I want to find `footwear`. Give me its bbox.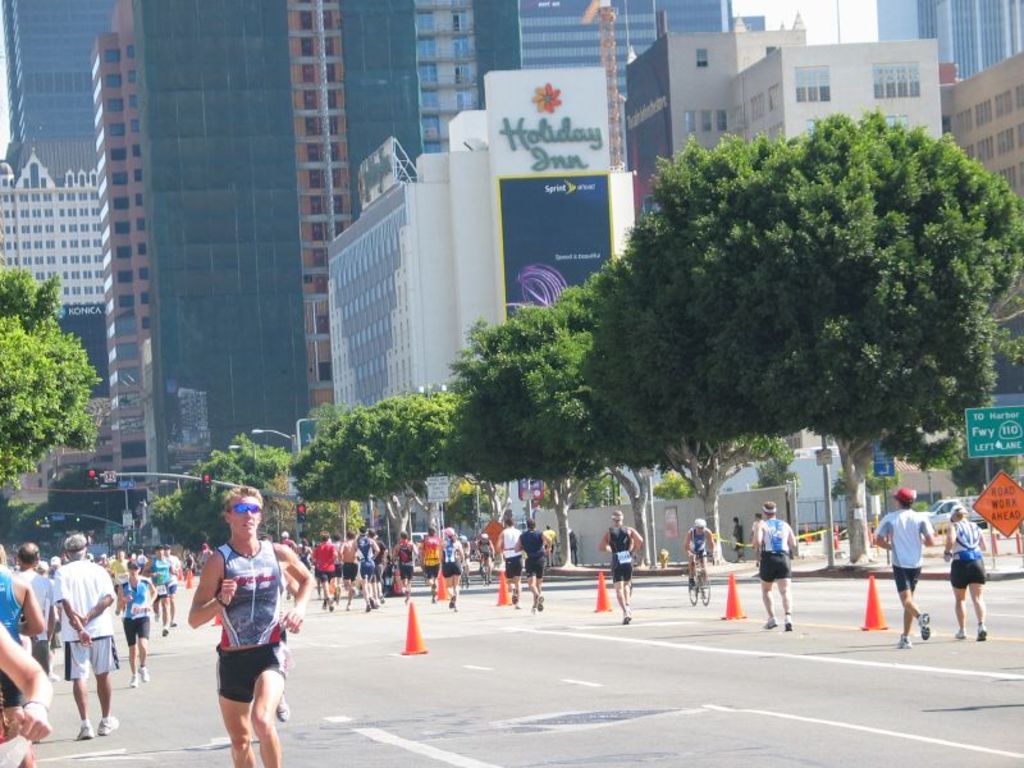
[x1=365, y1=603, x2=371, y2=609].
